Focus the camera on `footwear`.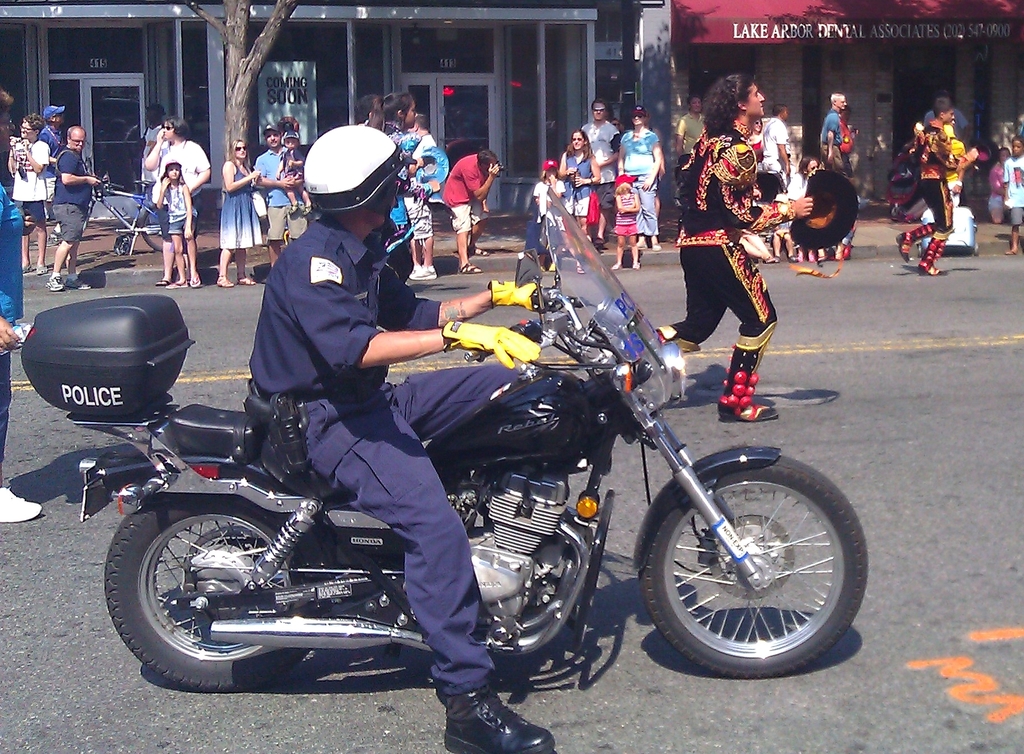
Focus region: 22:264:33:274.
